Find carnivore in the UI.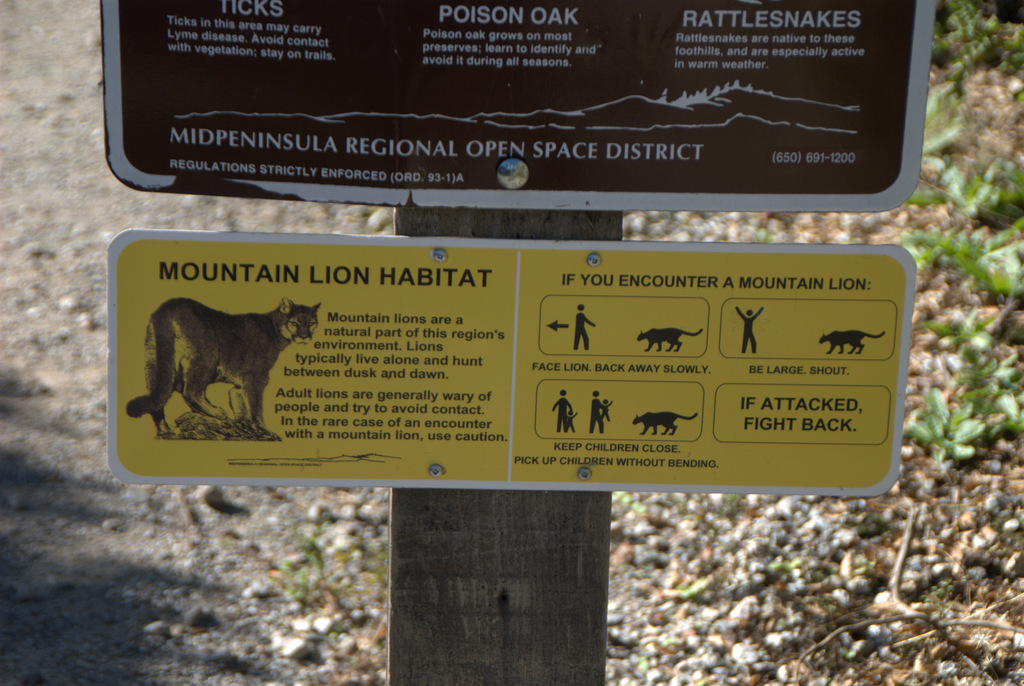
UI element at select_region(820, 330, 886, 358).
